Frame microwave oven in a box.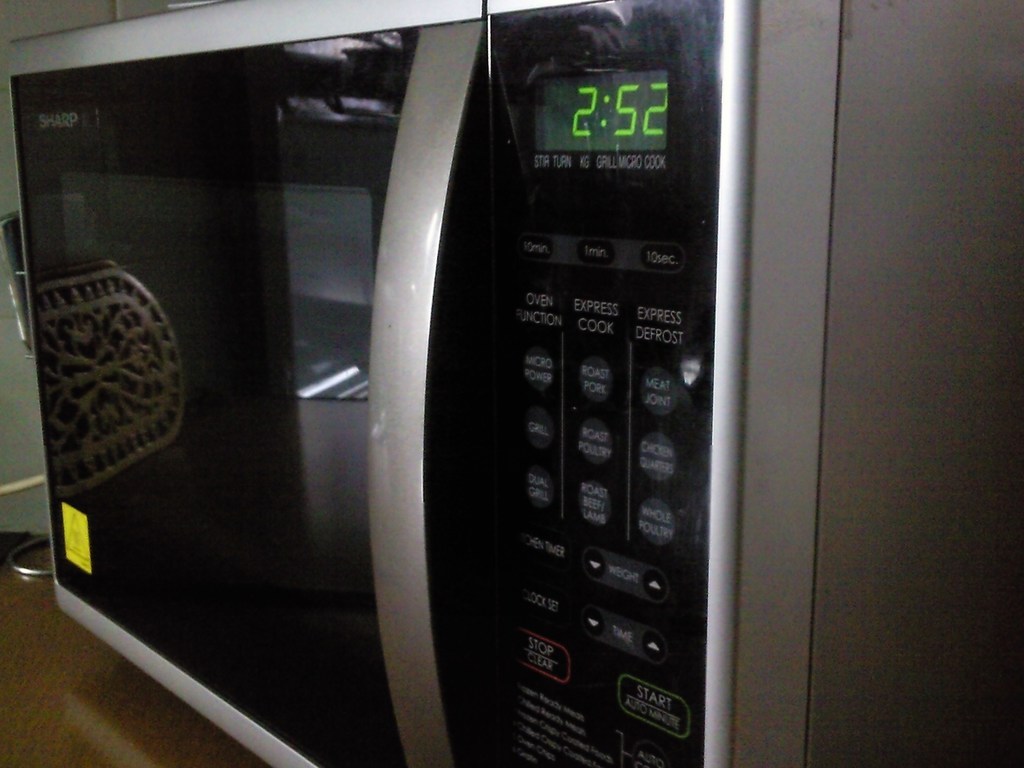
crop(6, 0, 1023, 767).
